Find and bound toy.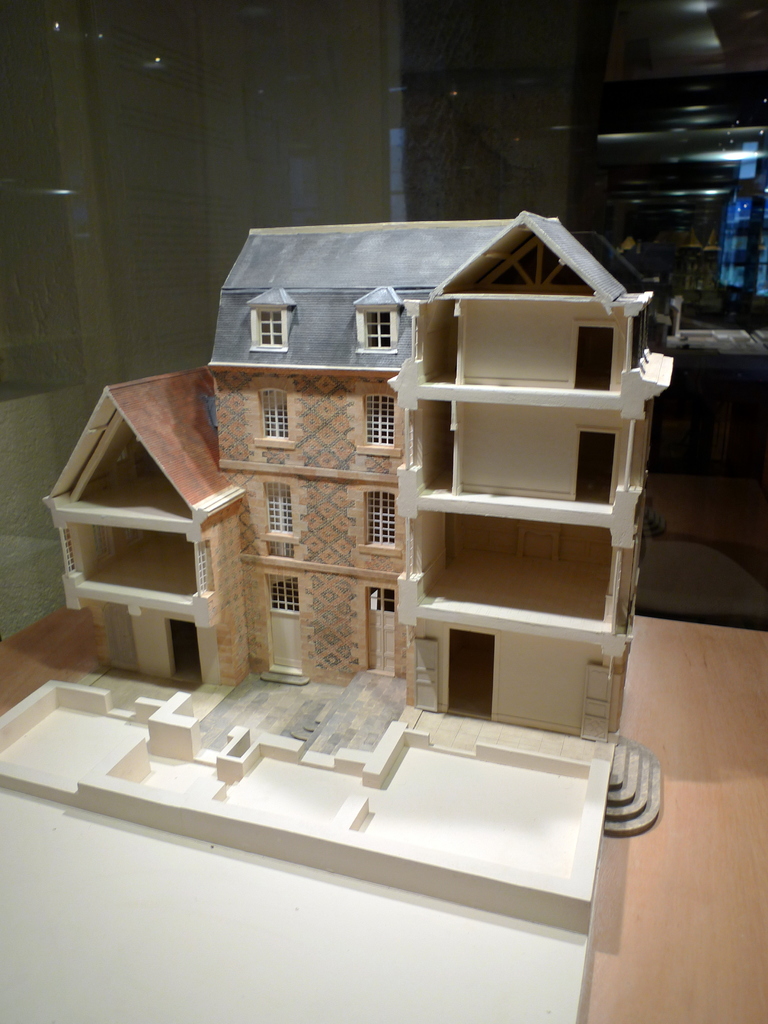
Bound: BBox(60, 215, 710, 903).
